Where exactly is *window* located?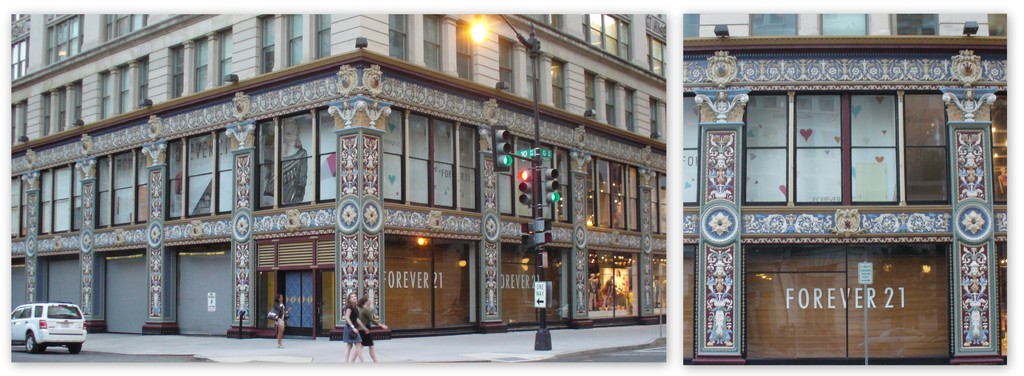
Its bounding box is (left=165, top=130, right=240, bottom=224).
